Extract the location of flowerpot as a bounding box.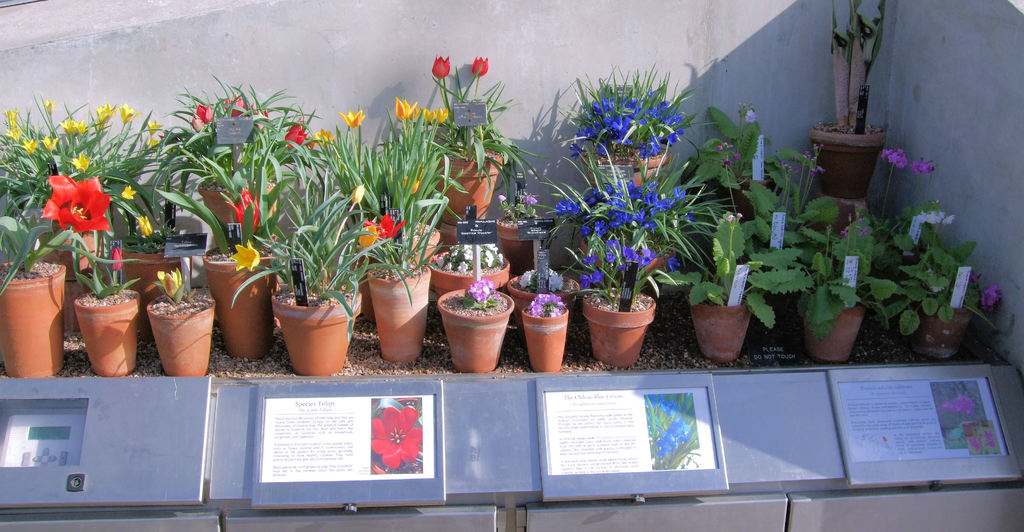
bbox=(76, 292, 143, 381).
